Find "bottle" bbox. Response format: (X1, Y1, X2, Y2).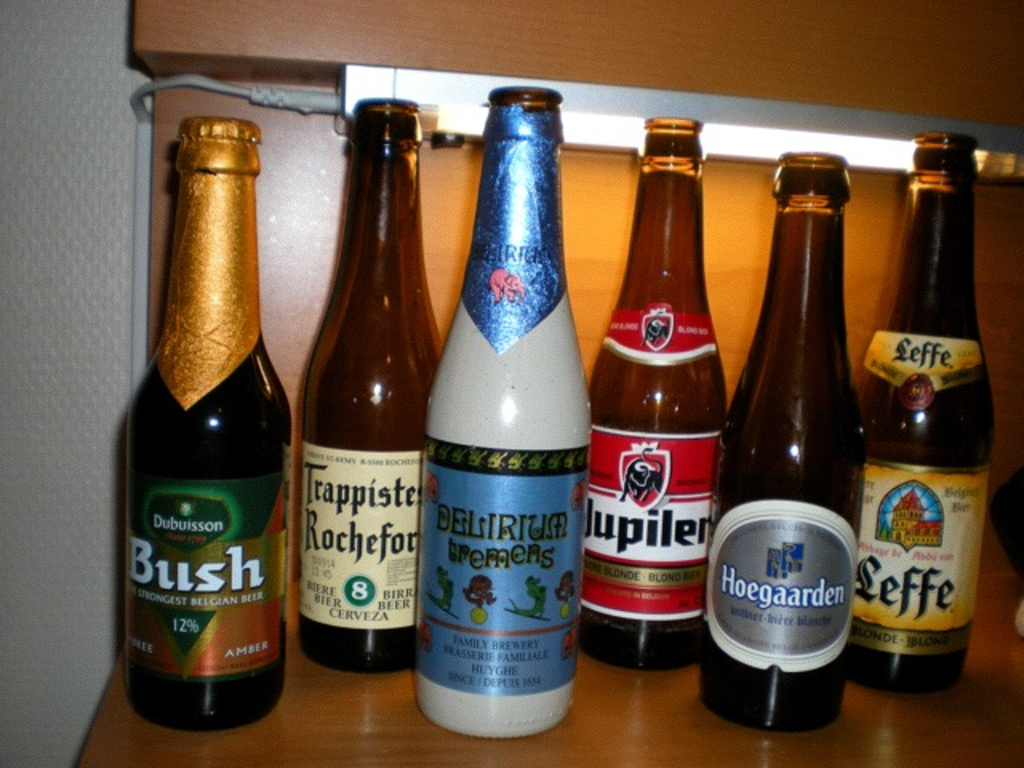
(288, 86, 450, 682).
